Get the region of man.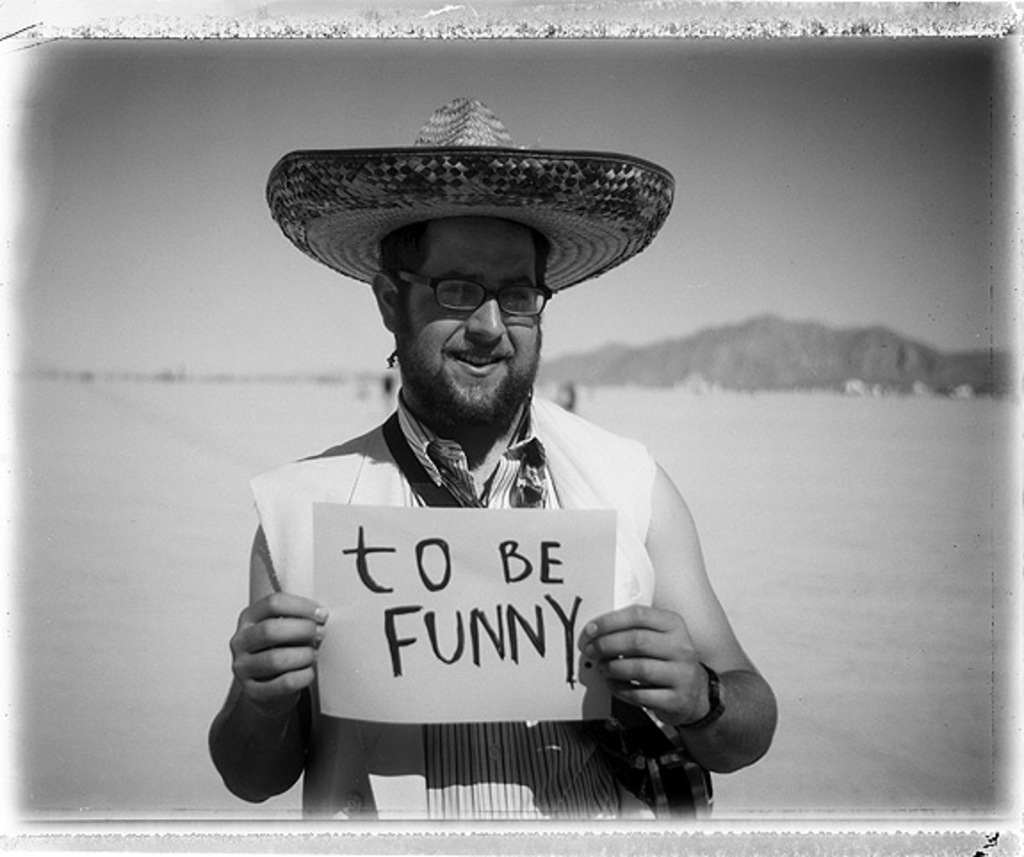
pyautogui.locateOnScreen(207, 119, 784, 809).
